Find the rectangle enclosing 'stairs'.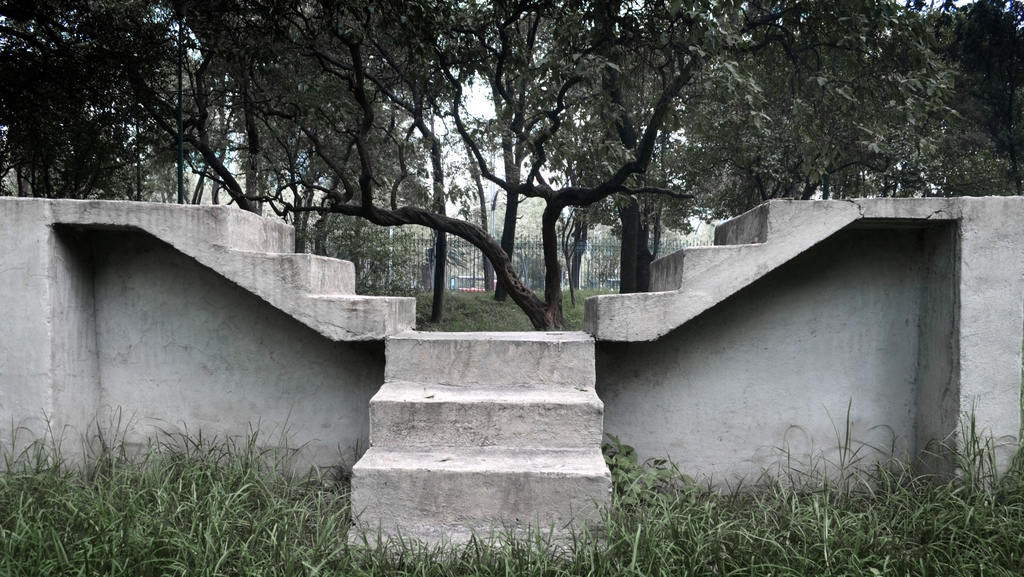
box(344, 333, 612, 557).
